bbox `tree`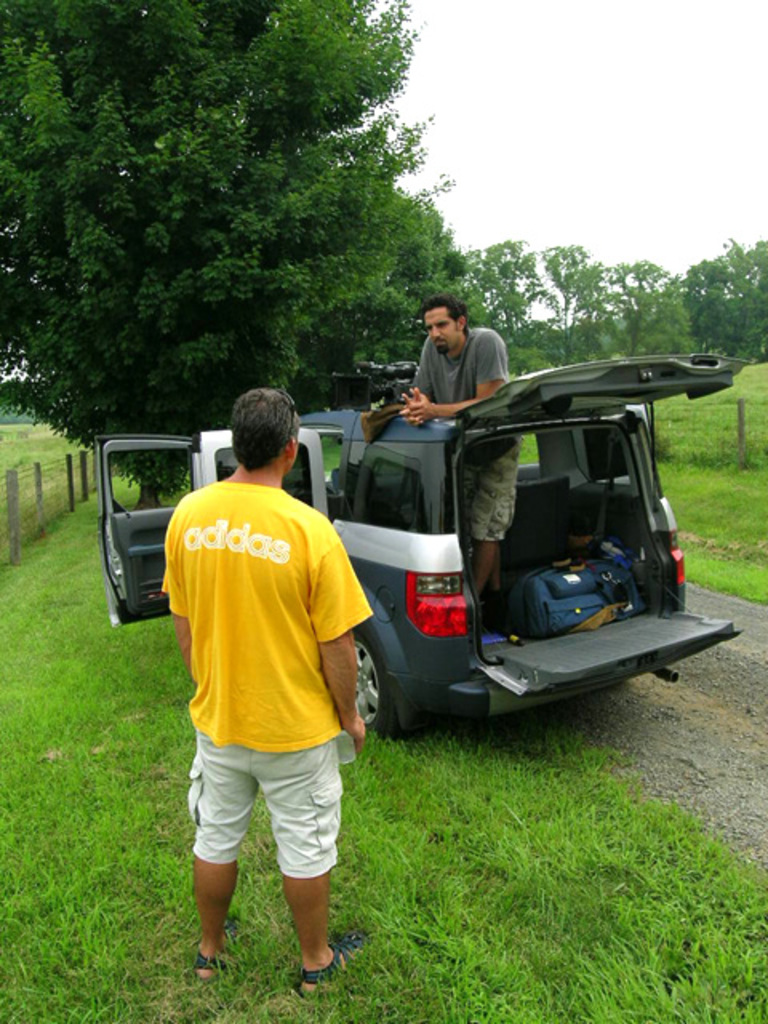
box=[0, 0, 474, 510]
